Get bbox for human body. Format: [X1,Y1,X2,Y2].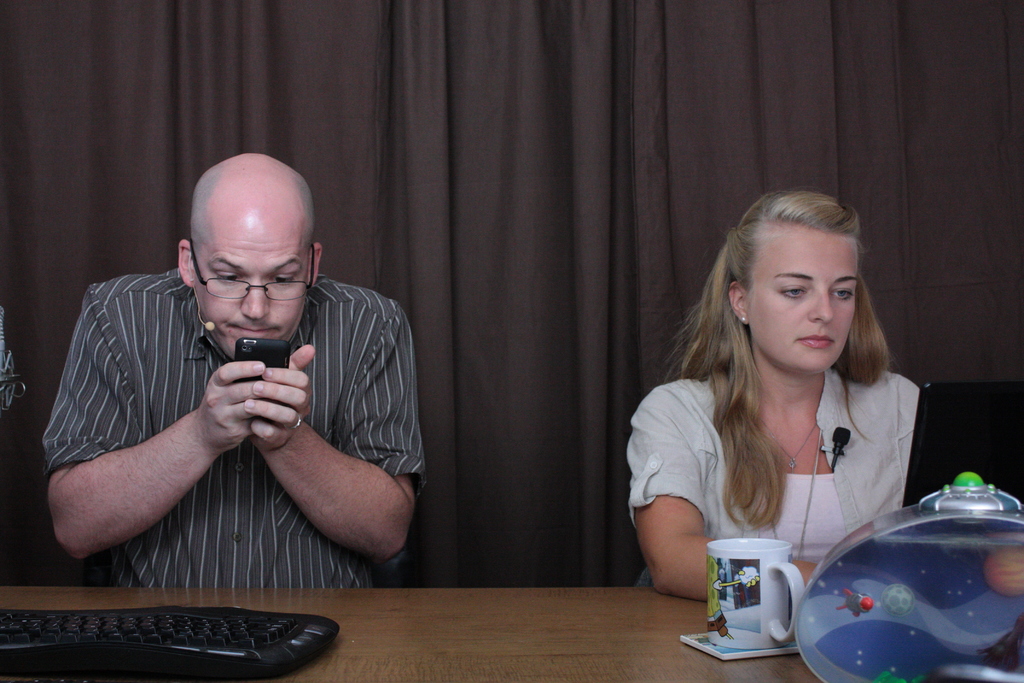
[48,151,442,626].
